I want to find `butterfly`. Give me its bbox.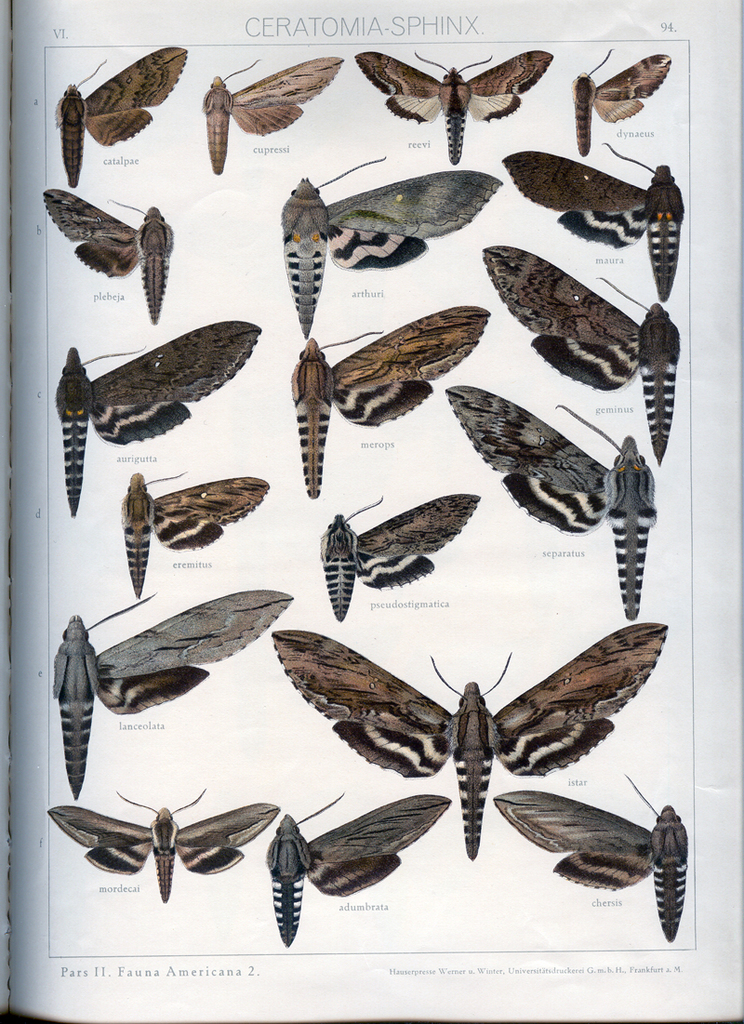
detection(312, 490, 486, 618).
